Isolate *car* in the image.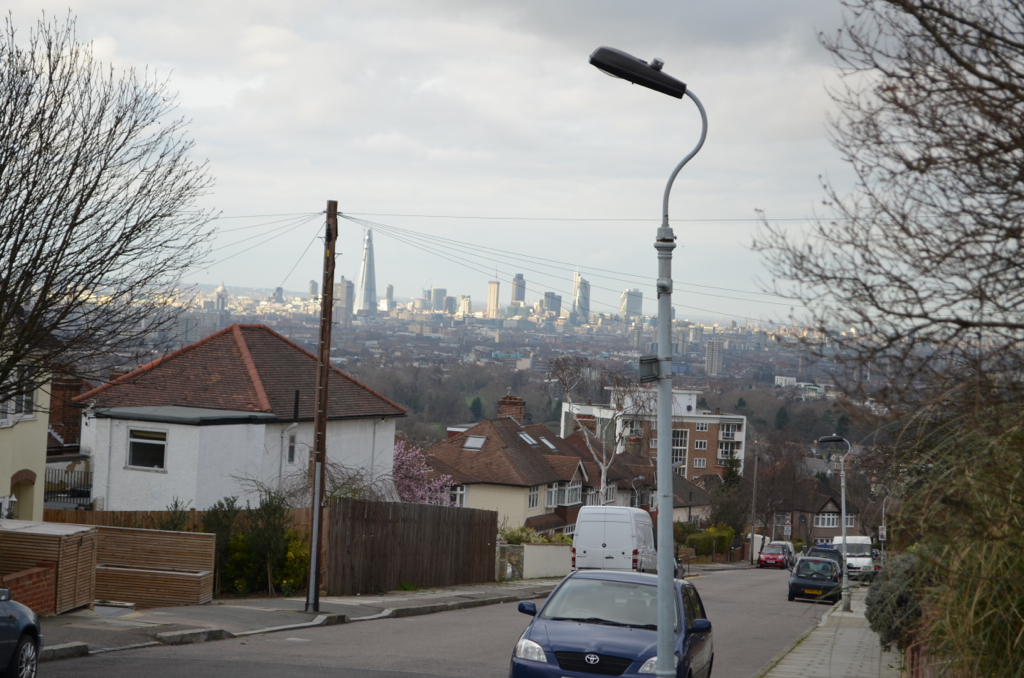
Isolated region: 509/569/713/677.
